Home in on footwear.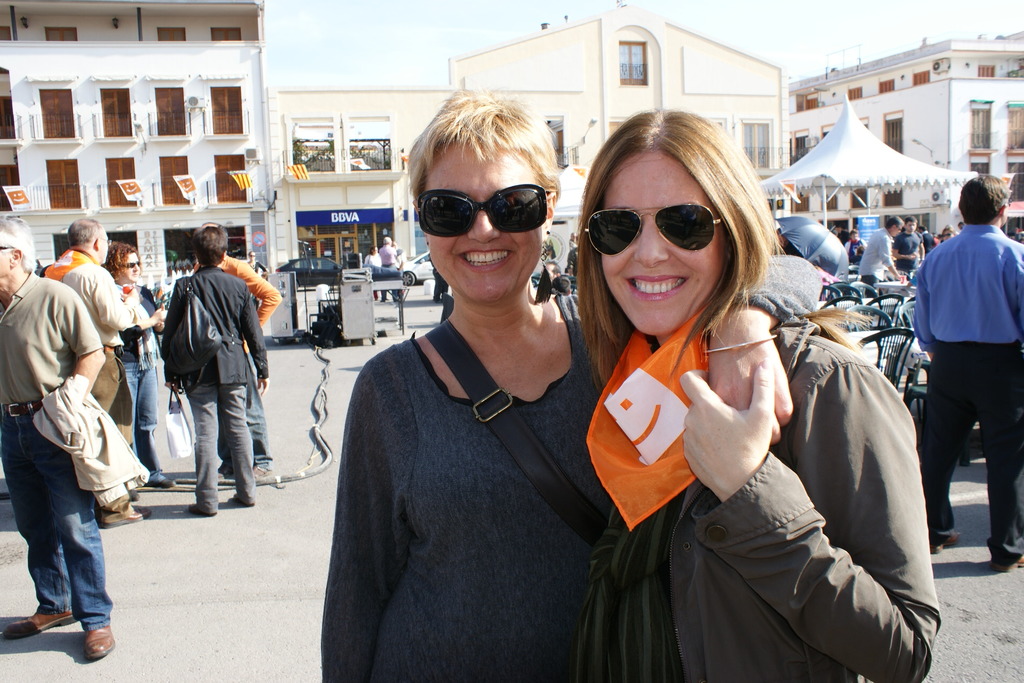
Homed in at Rect(192, 509, 213, 515).
